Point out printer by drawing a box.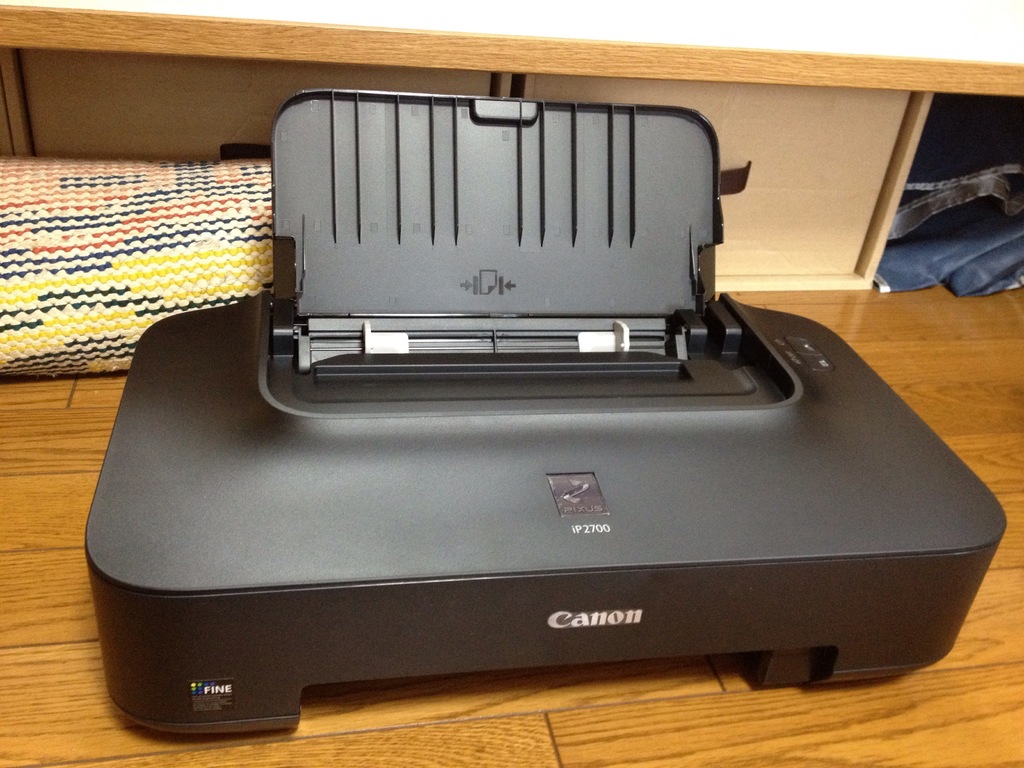
[x1=86, y1=94, x2=1005, y2=733].
